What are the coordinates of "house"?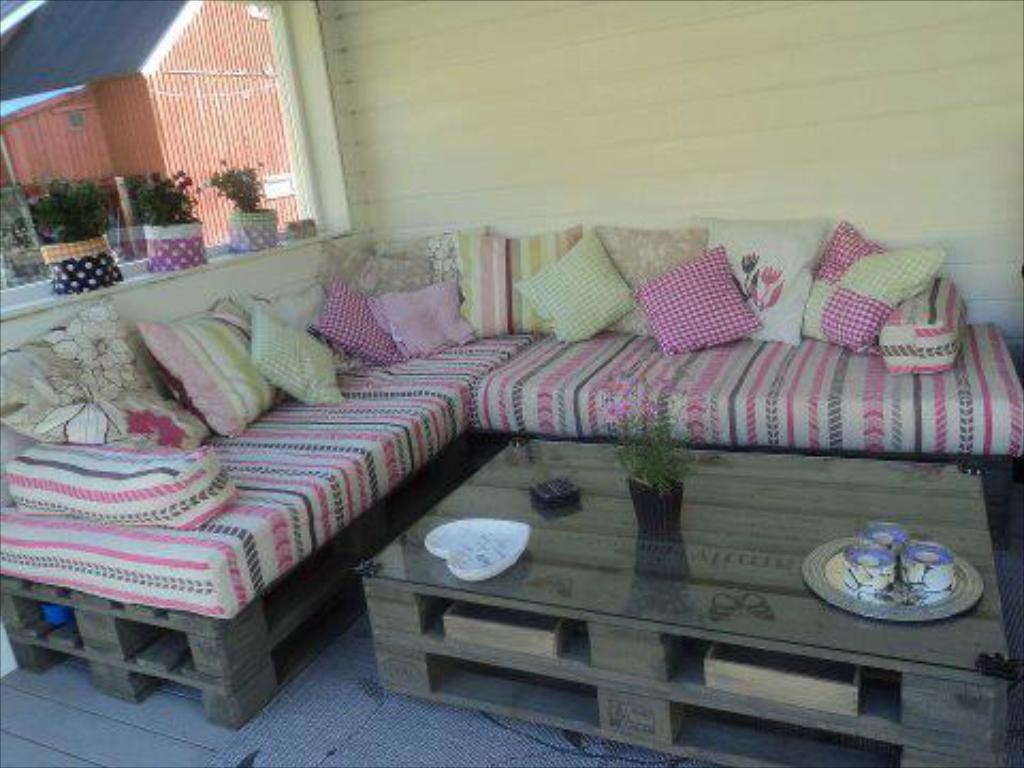
<region>0, 0, 301, 256</region>.
